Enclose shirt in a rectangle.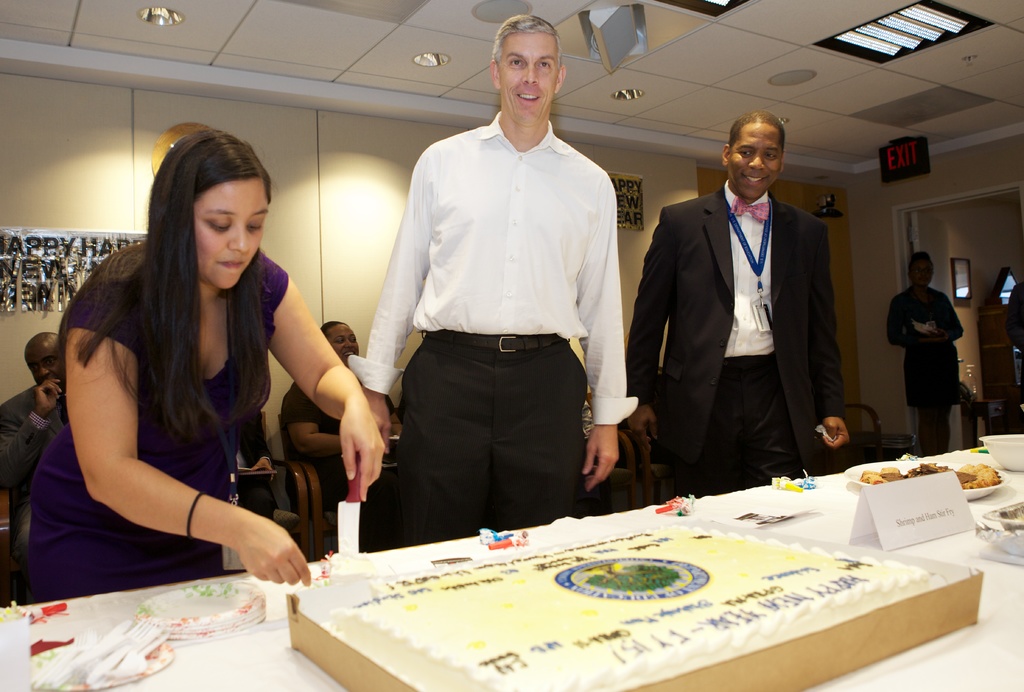
l=344, t=111, r=639, b=429.
